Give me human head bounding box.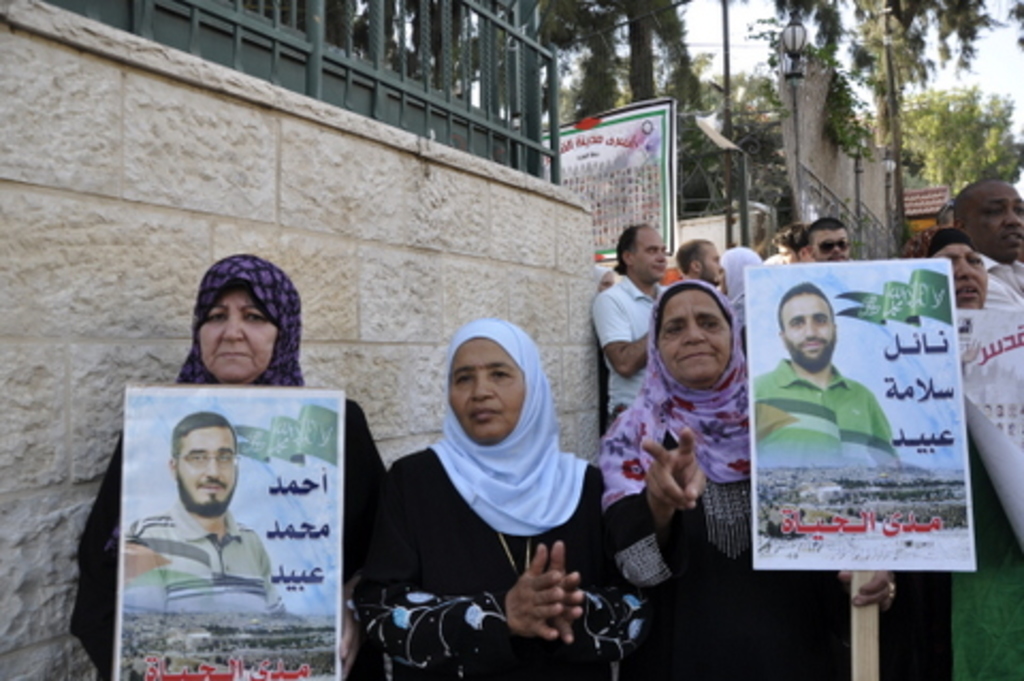
rect(433, 322, 548, 461).
